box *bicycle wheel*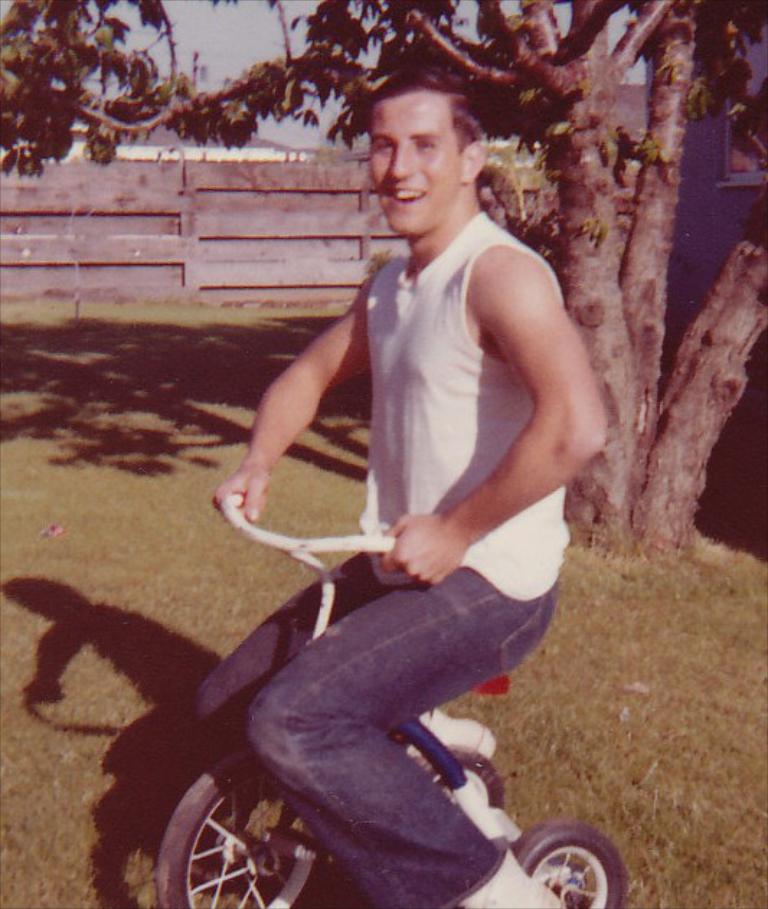
pyautogui.locateOnScreen(153, 751, 333, 908)
